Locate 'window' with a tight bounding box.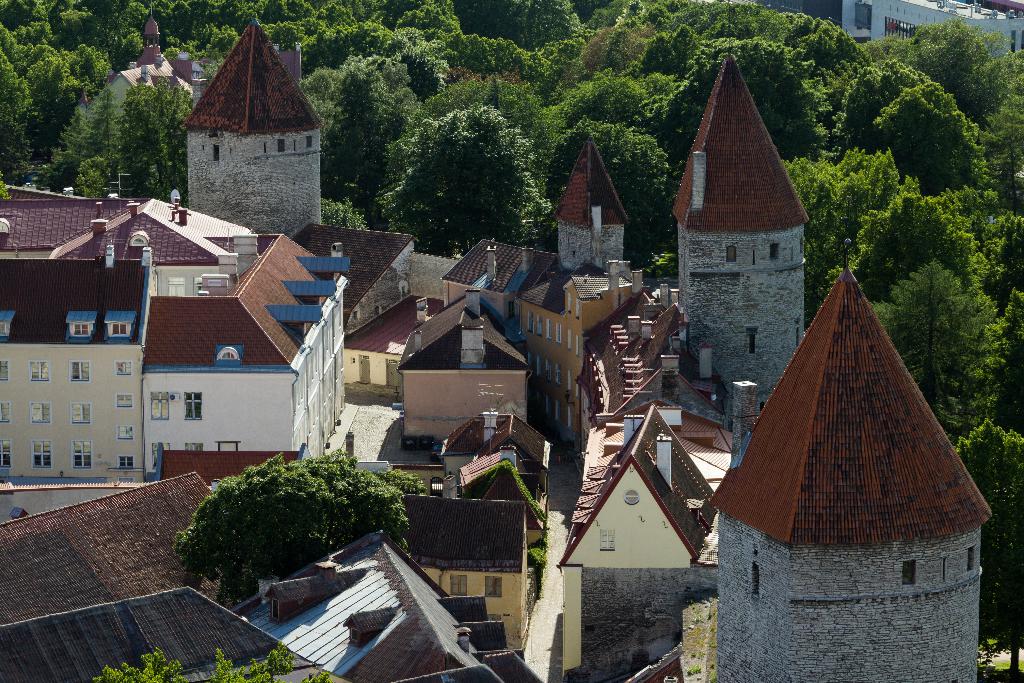
rect(449, 573, 464, 595).
